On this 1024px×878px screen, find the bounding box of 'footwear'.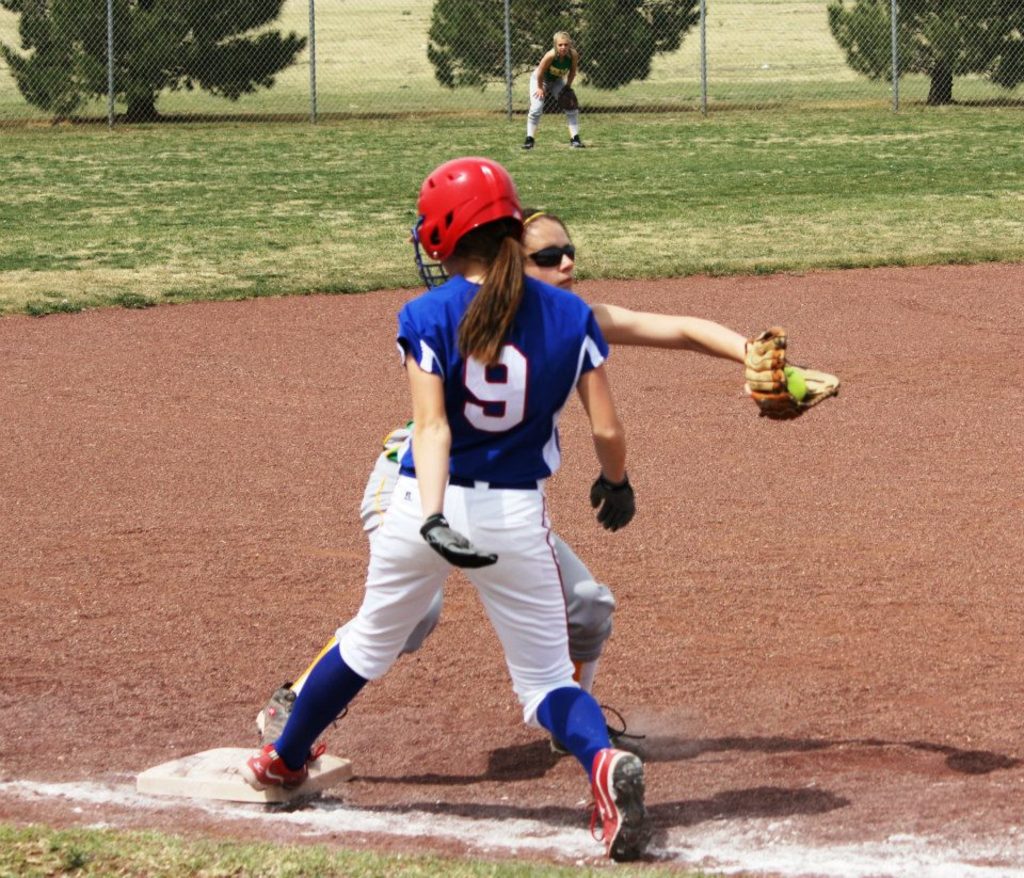
Bounding box: detection(570, 748, 643, 864).
